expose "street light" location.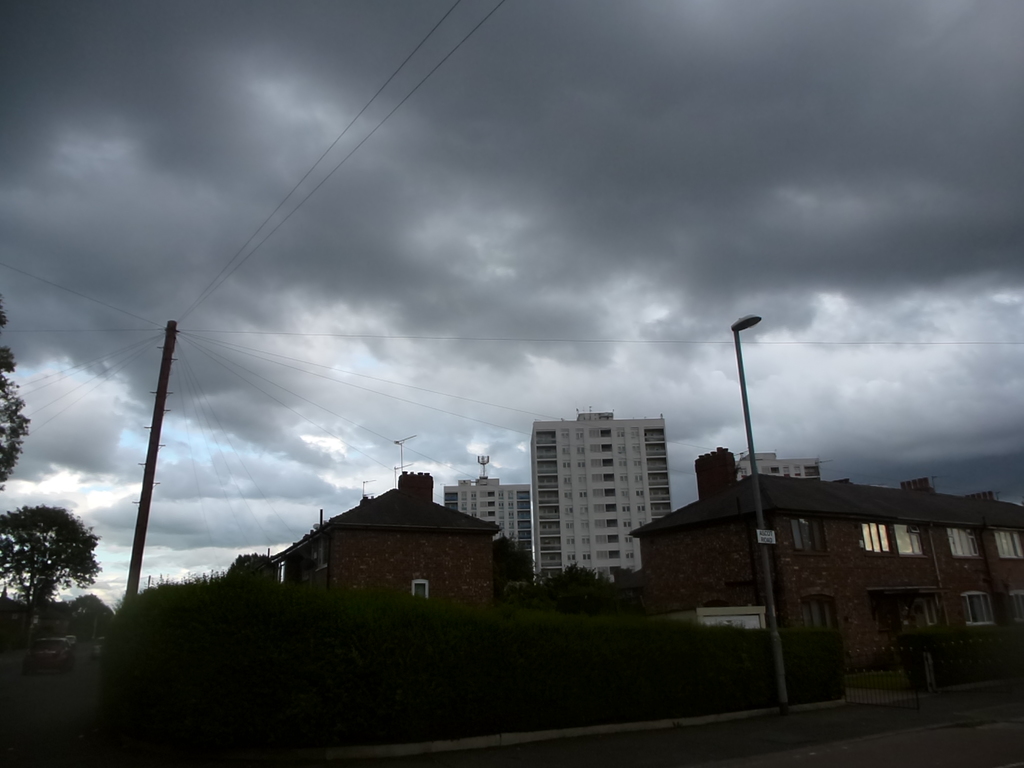
Exposed at 724:312:786:714.
